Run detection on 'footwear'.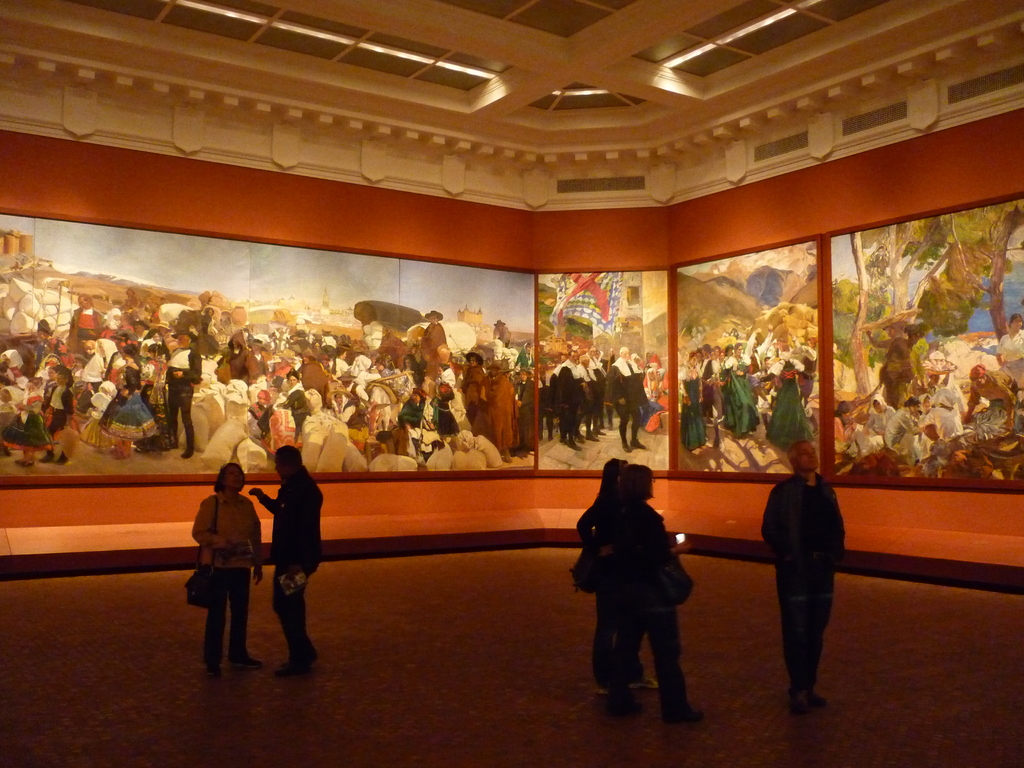
Result: (586,430,602,442).
